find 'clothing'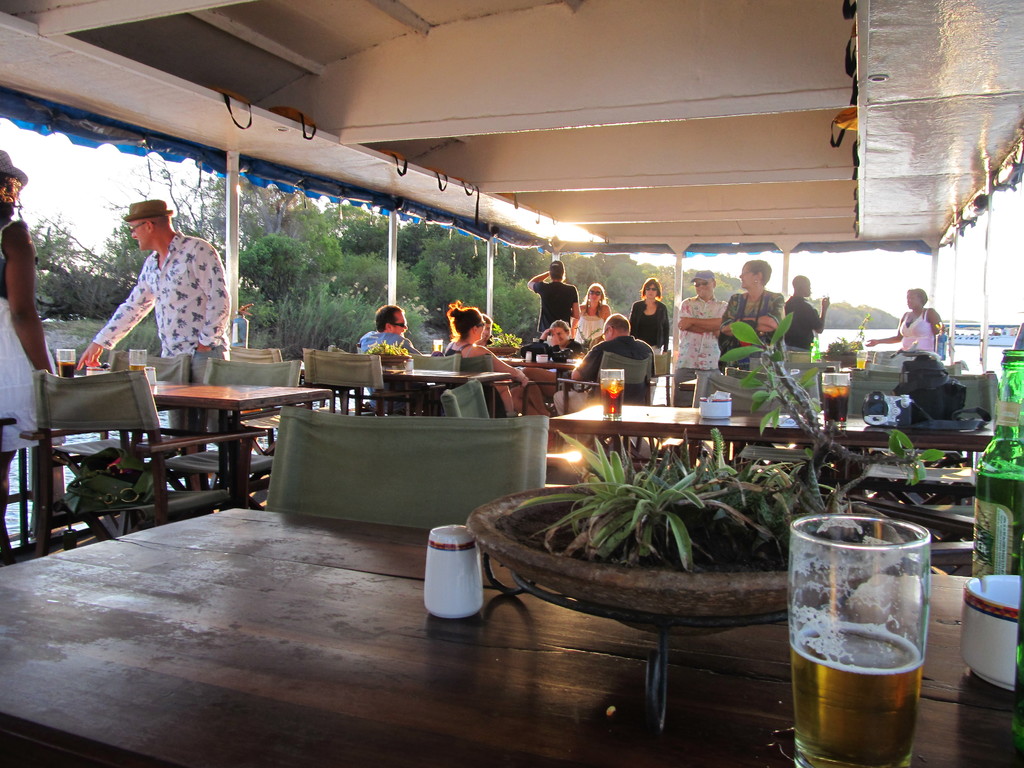
box=[623, 296, 668, 351]
